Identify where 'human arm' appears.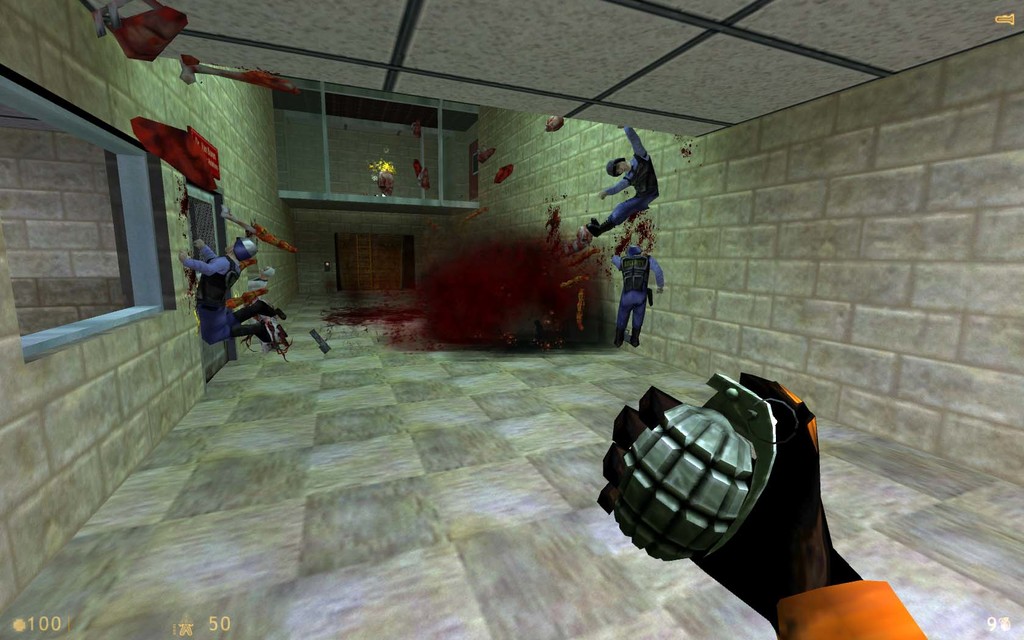
Appears at {"x1": 596, "y1": 370, "x2": 927, "y2": 639}.
